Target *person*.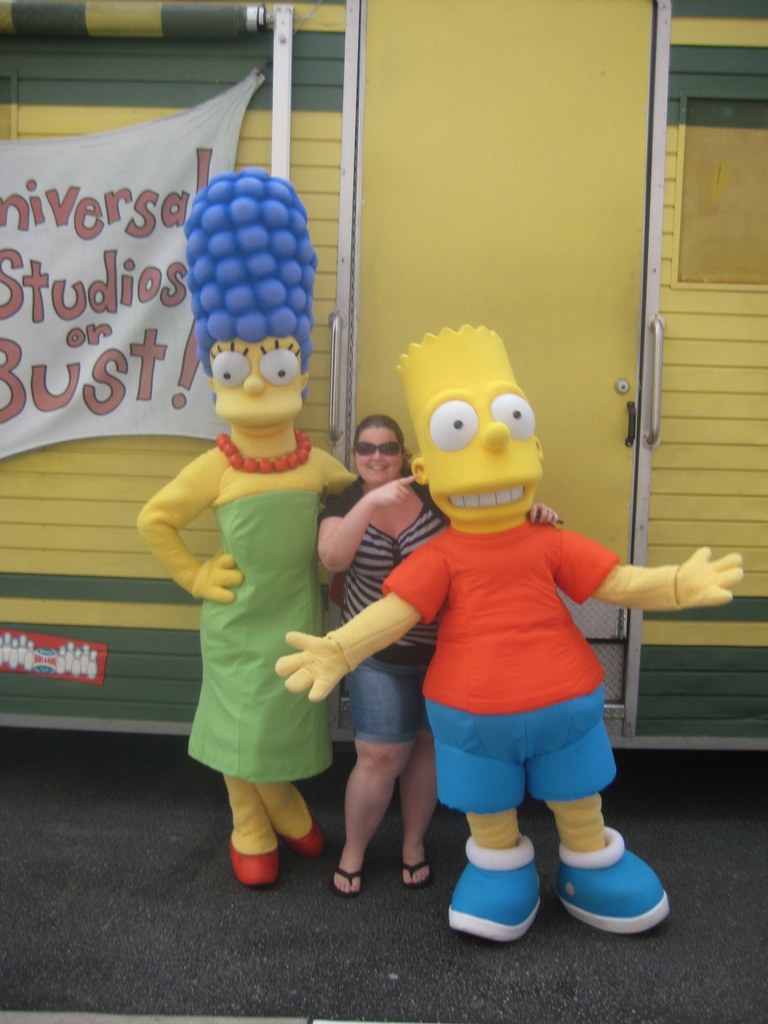
Target region: x1=268, y1=318, x2=753, y2=946.
